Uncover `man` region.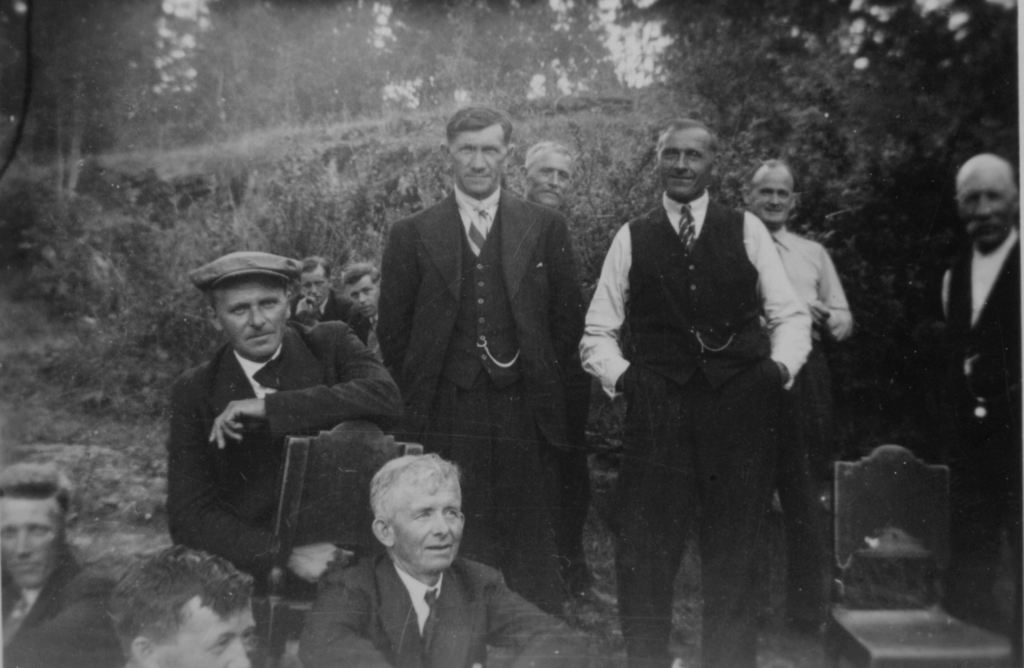
Uncovered: <region>110, 551, 261, 667</region>.
